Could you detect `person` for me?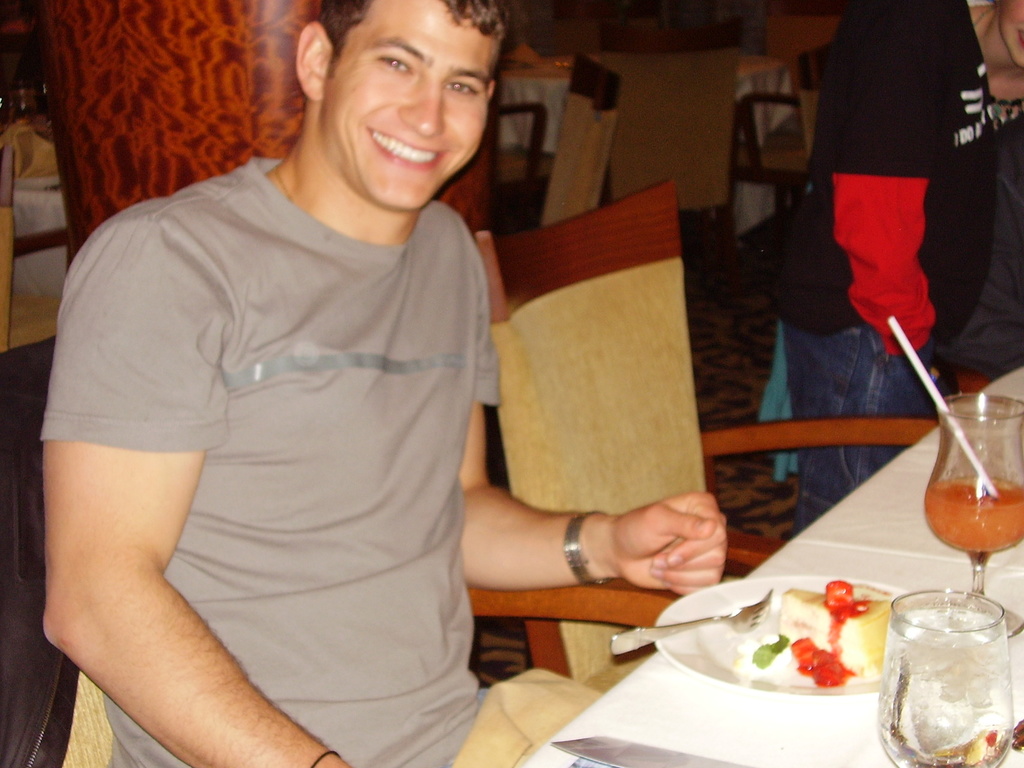
Detection result: 70:0:597:767.
